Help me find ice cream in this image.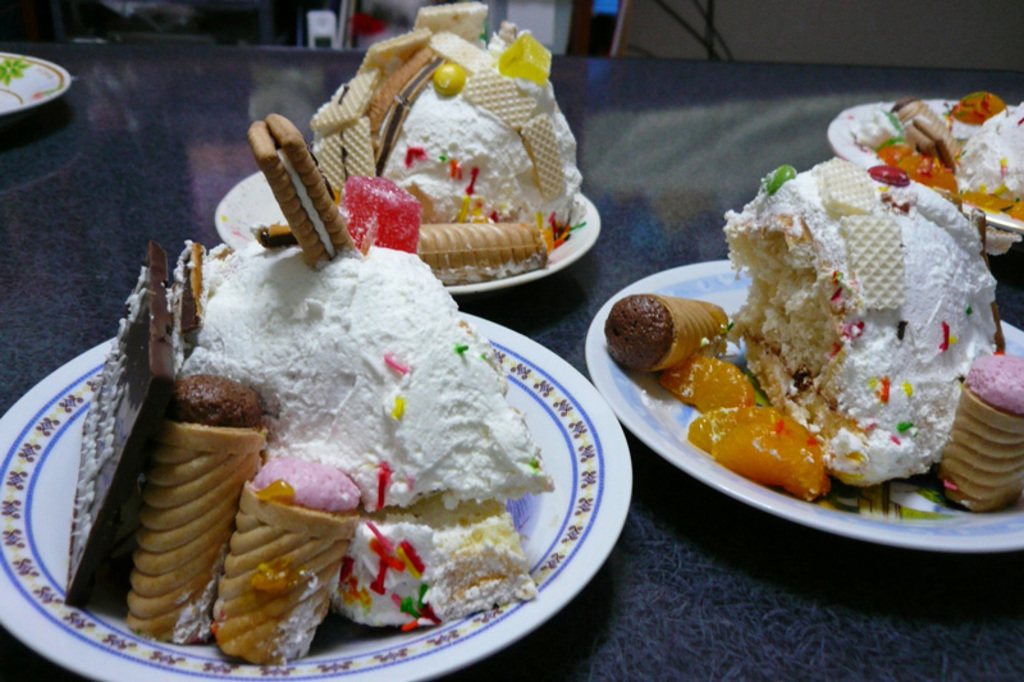
Found it: [631, 147, 1023, 490].
